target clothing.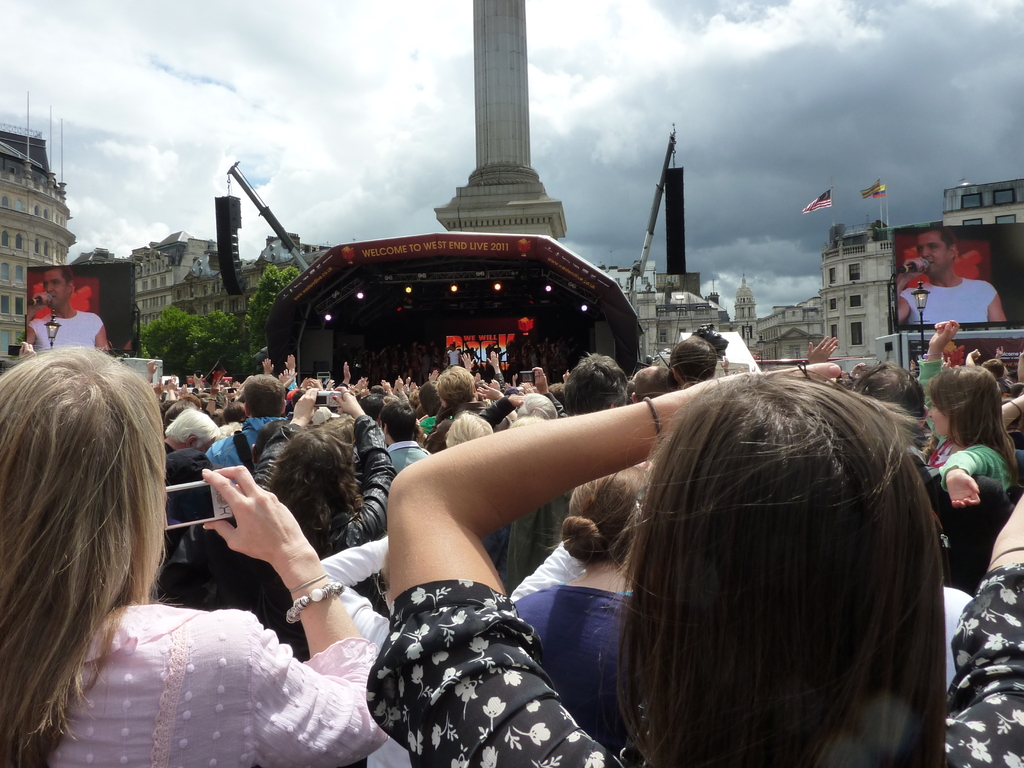
Target region: 205/414/289/474.
